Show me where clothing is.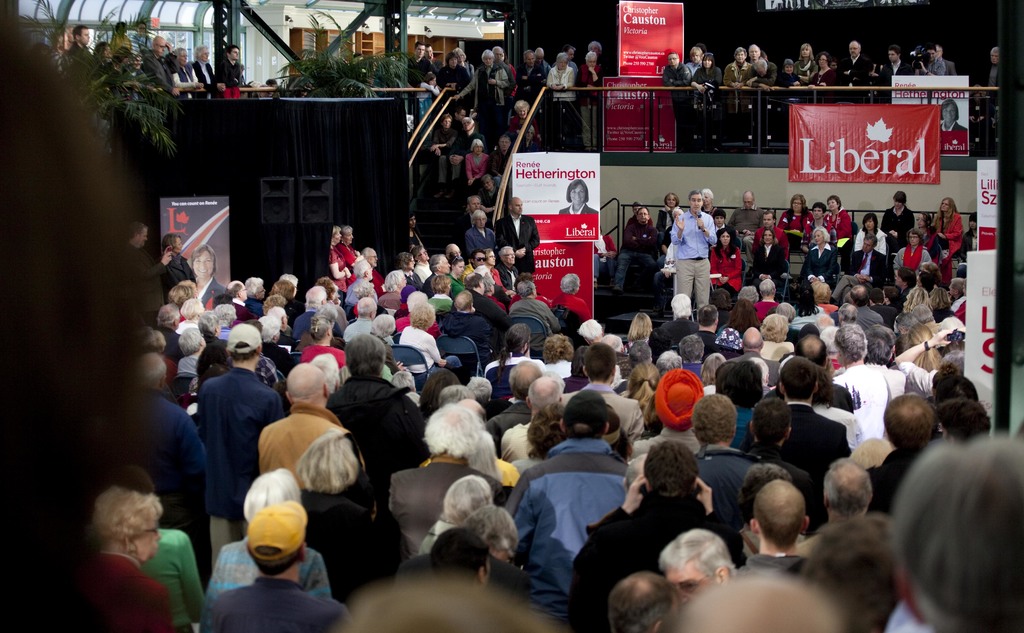
clothing is at {"x1": 775, "y1": 404, "x2": 847, "y2": 475}.
